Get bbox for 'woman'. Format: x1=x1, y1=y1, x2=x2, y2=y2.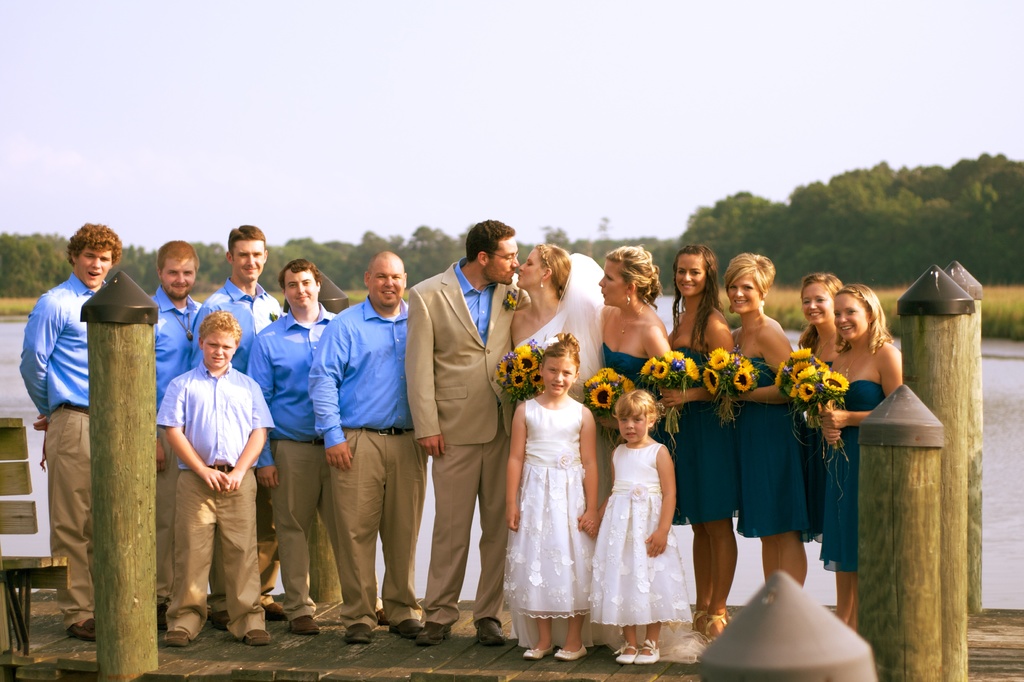
x1=505, y1=245, x2=611, y2=659.
